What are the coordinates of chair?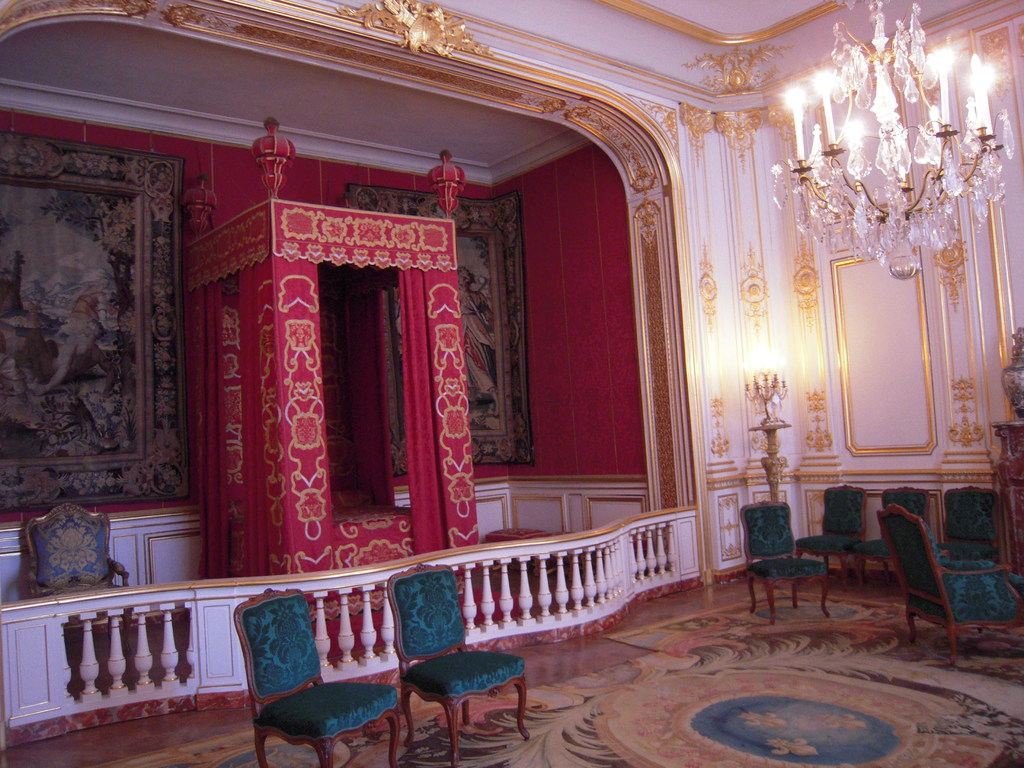
738, 500, 831, 627.
